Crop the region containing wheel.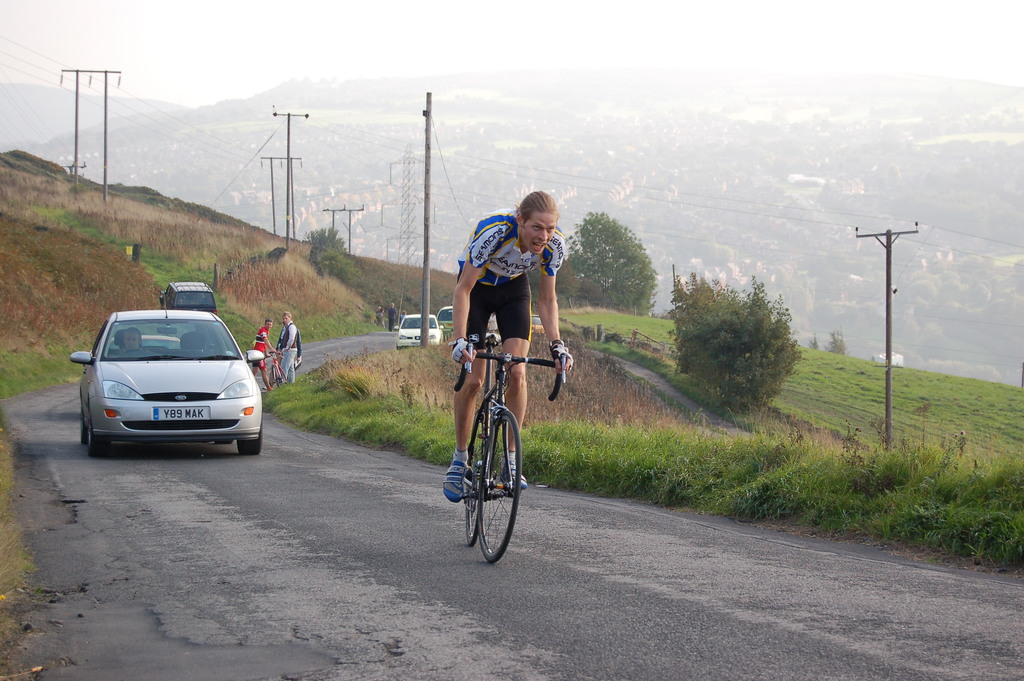
Crop region: pyautogui.locateOnScreen(394, 346, 406, 354).
